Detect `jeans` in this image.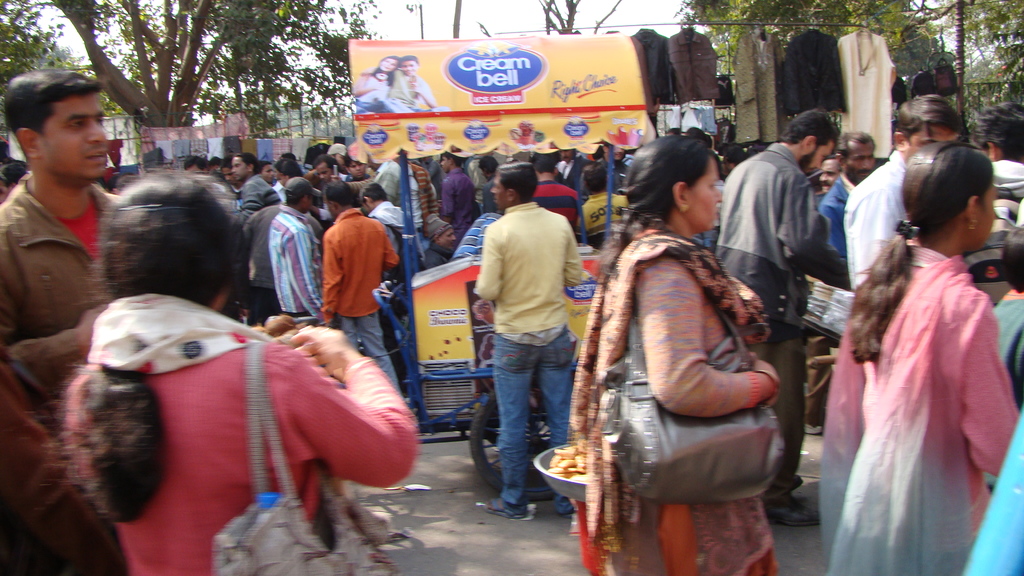
Detection: region(748, 335, 815, 508).
